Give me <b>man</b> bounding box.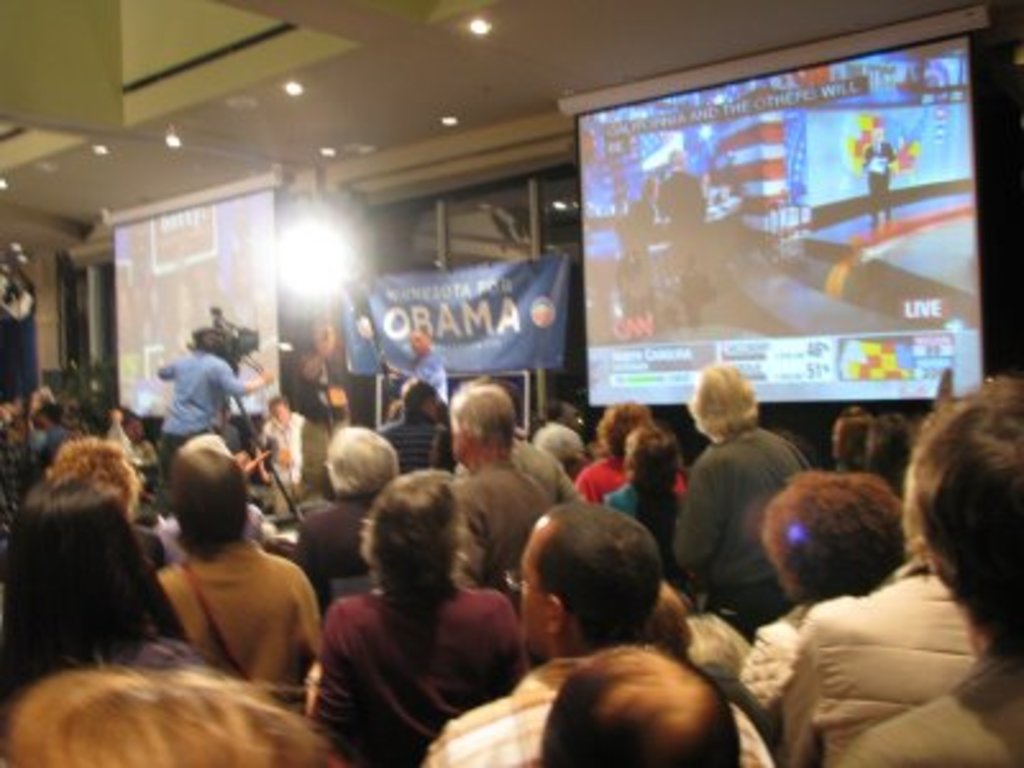
box=[443, 371, 589, 512].
